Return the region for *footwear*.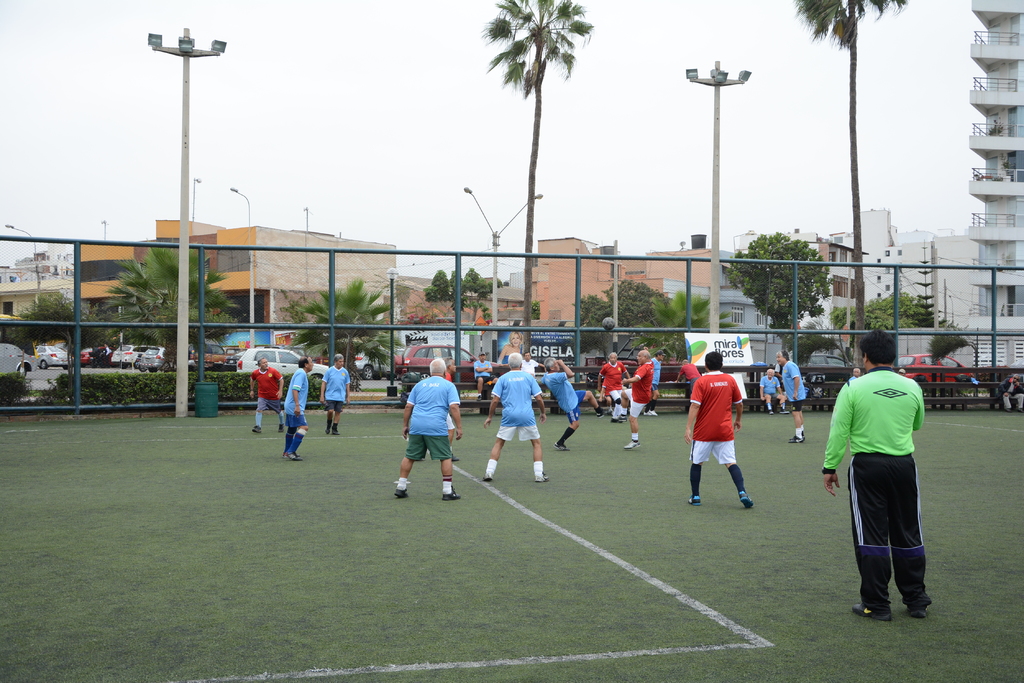
crop(276, 421, 285, 431).
